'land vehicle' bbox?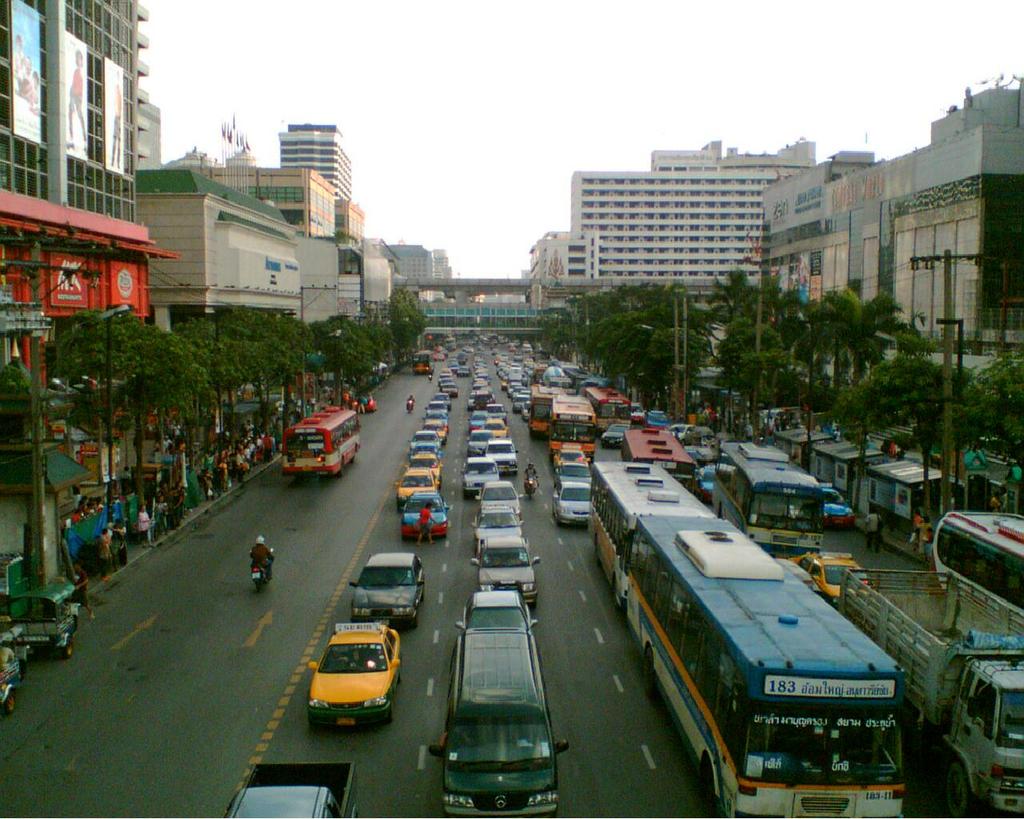
bbox(254, 551, 266, 588)
